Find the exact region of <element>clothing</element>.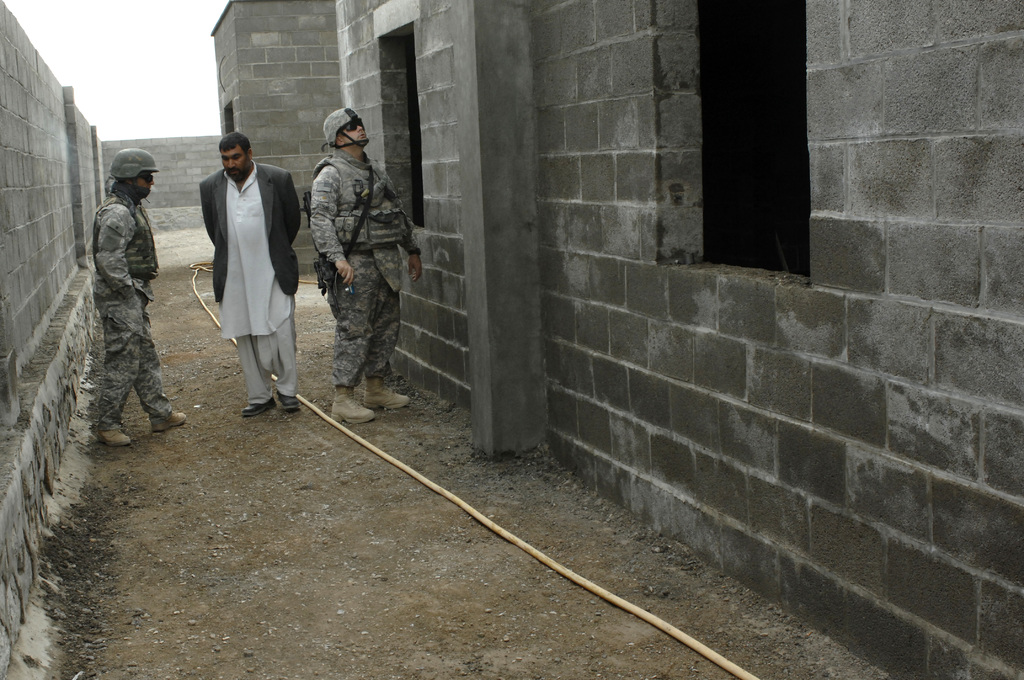
Exact region: {"x1": 198, "y1": 163, "x2": 308, "y2": 407}.
